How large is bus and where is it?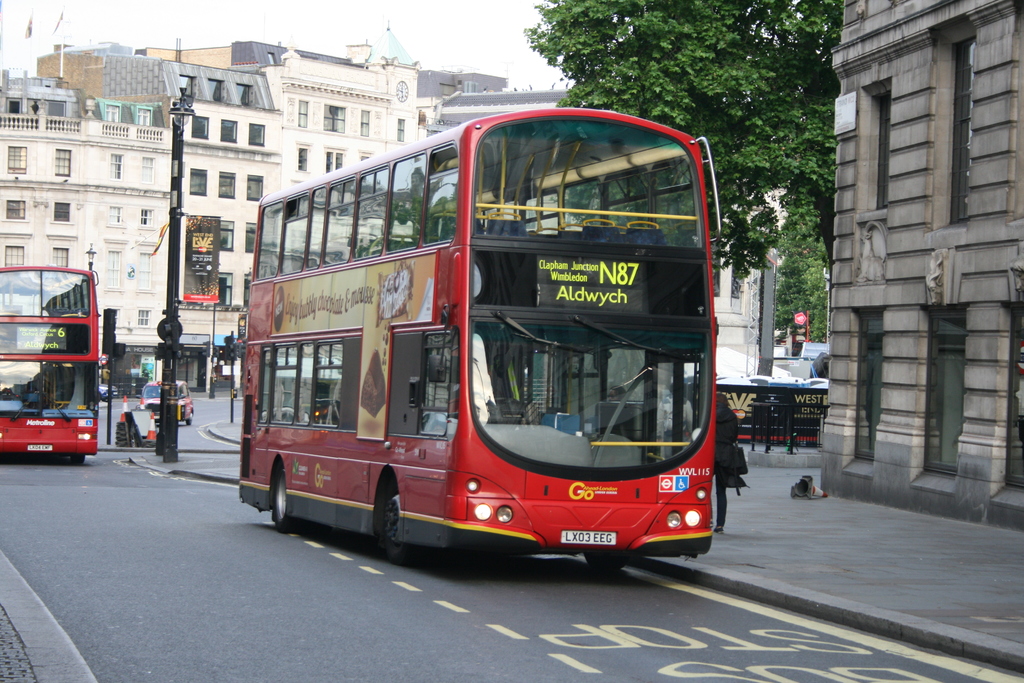
Bounding box: <box>0,265,99,466</box>.
